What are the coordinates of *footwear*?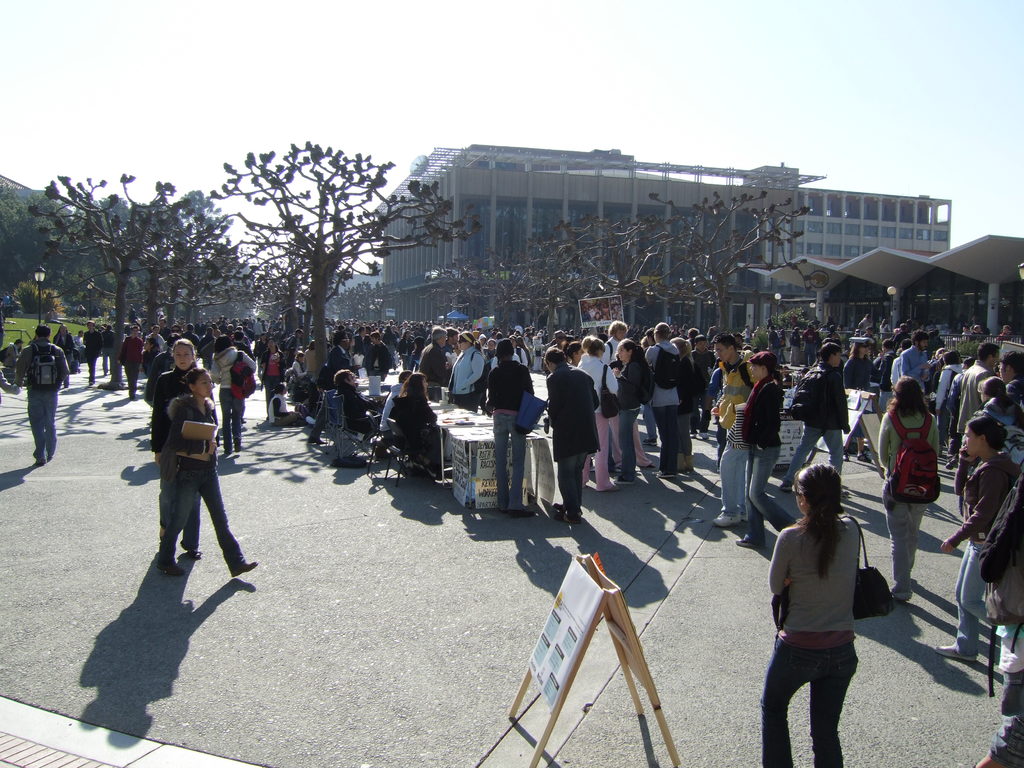
(86, 381, 97, 385).
